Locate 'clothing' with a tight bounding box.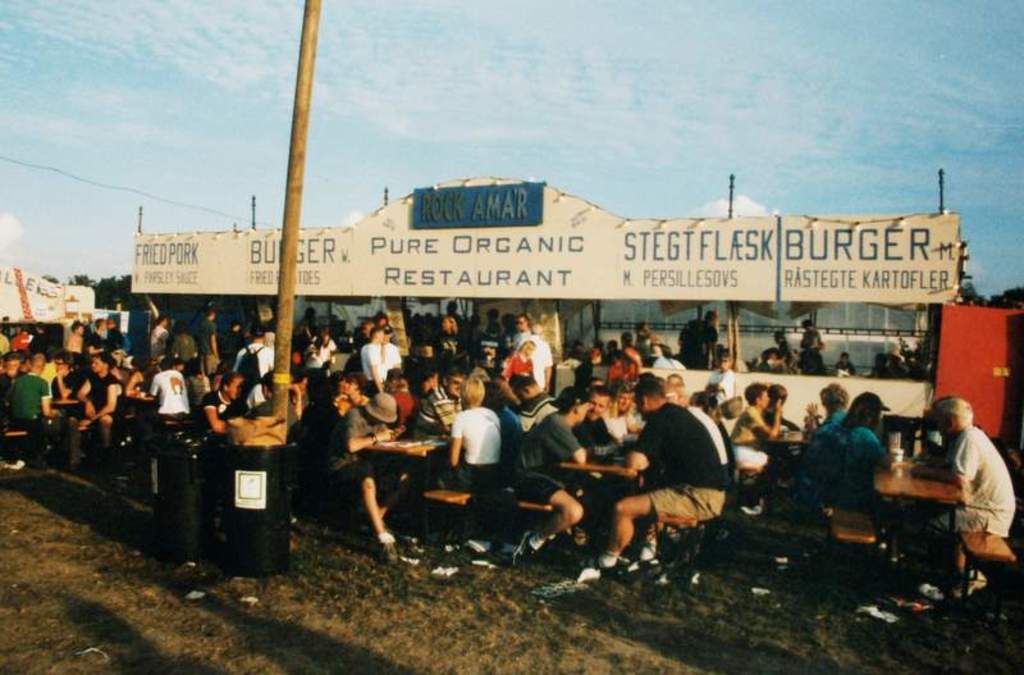
739/400/772/462.
